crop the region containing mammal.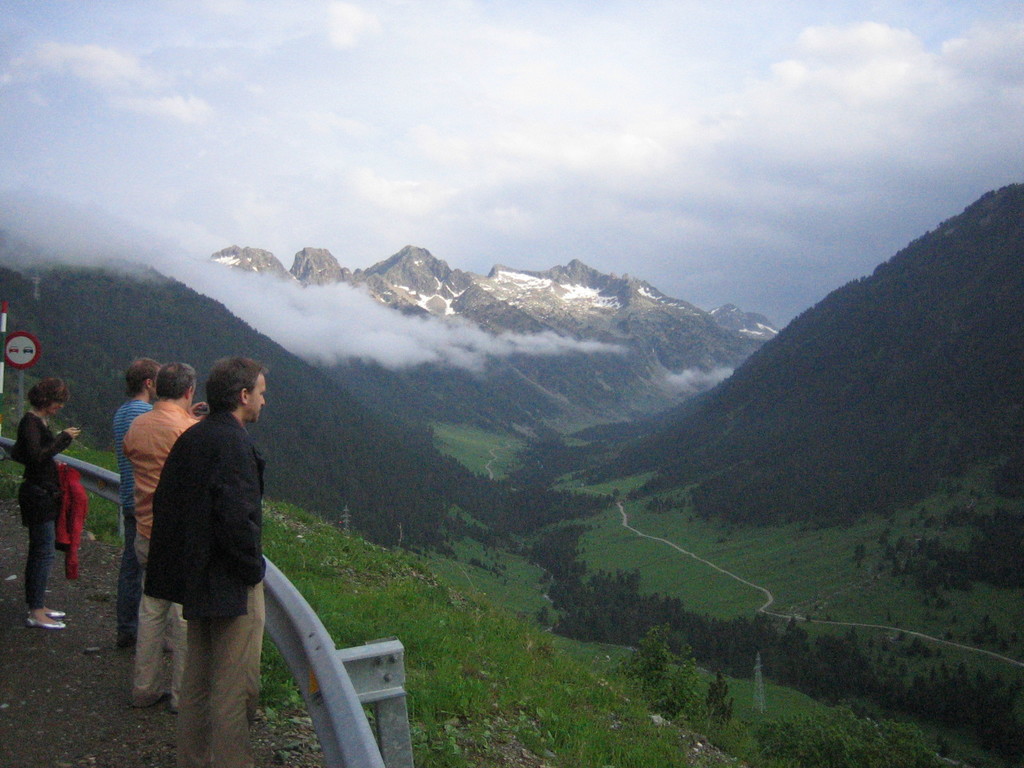
Crop region: detection(123, 353, 214, 695).
